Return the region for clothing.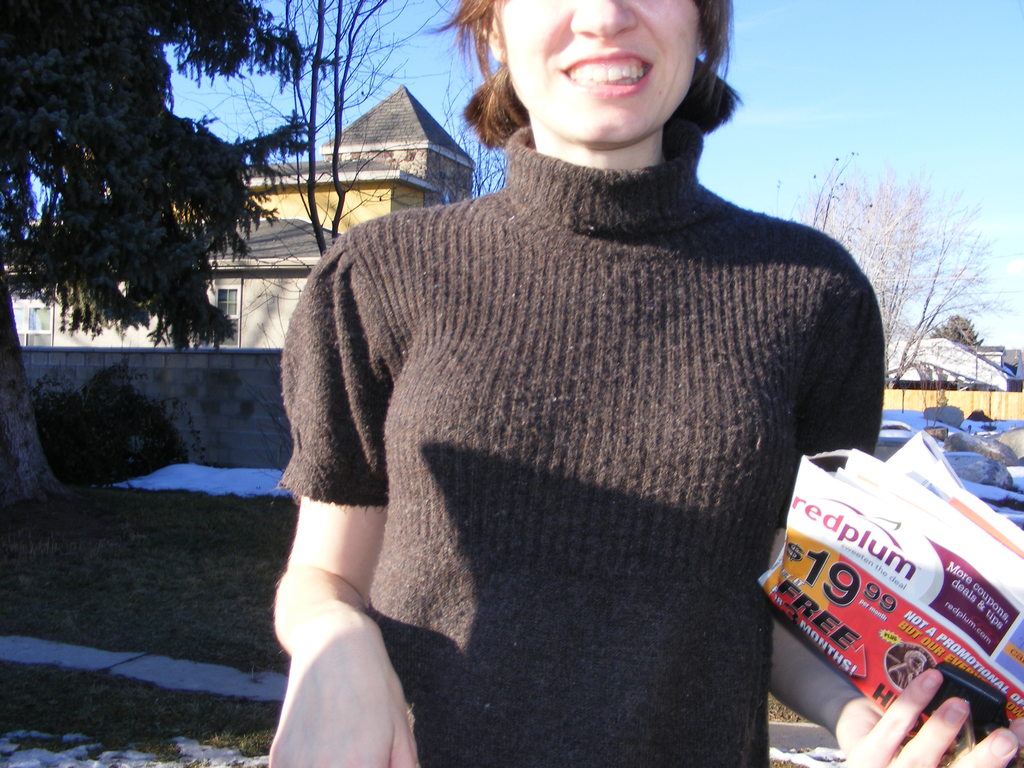
bbox(264, 52, 903, 767).
